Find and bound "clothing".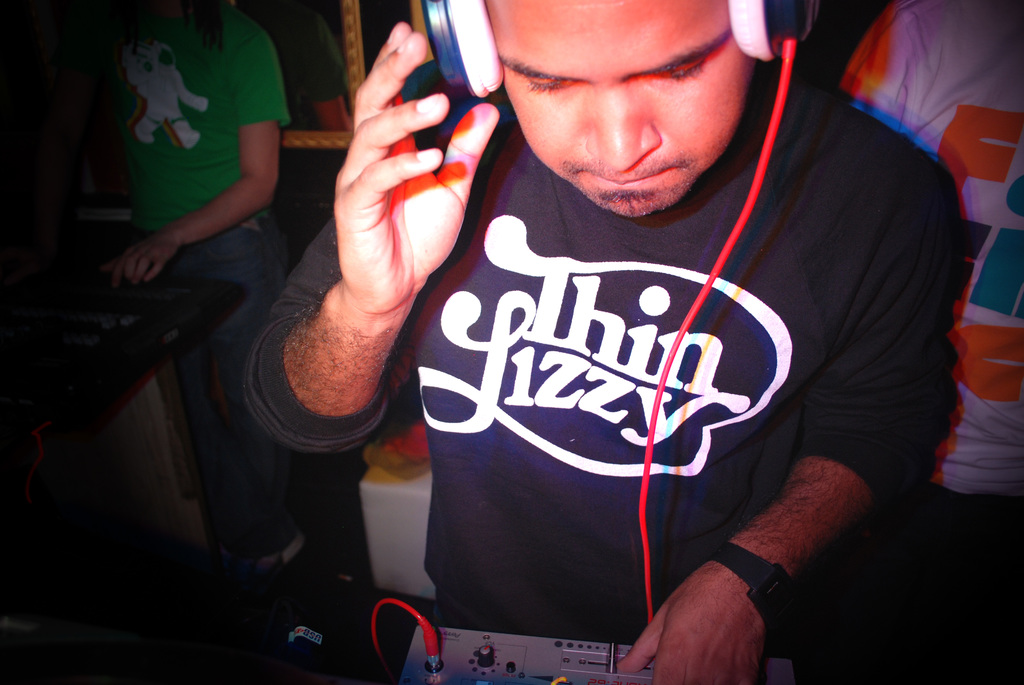
Bound: locate(339, 65, 961, 657).
